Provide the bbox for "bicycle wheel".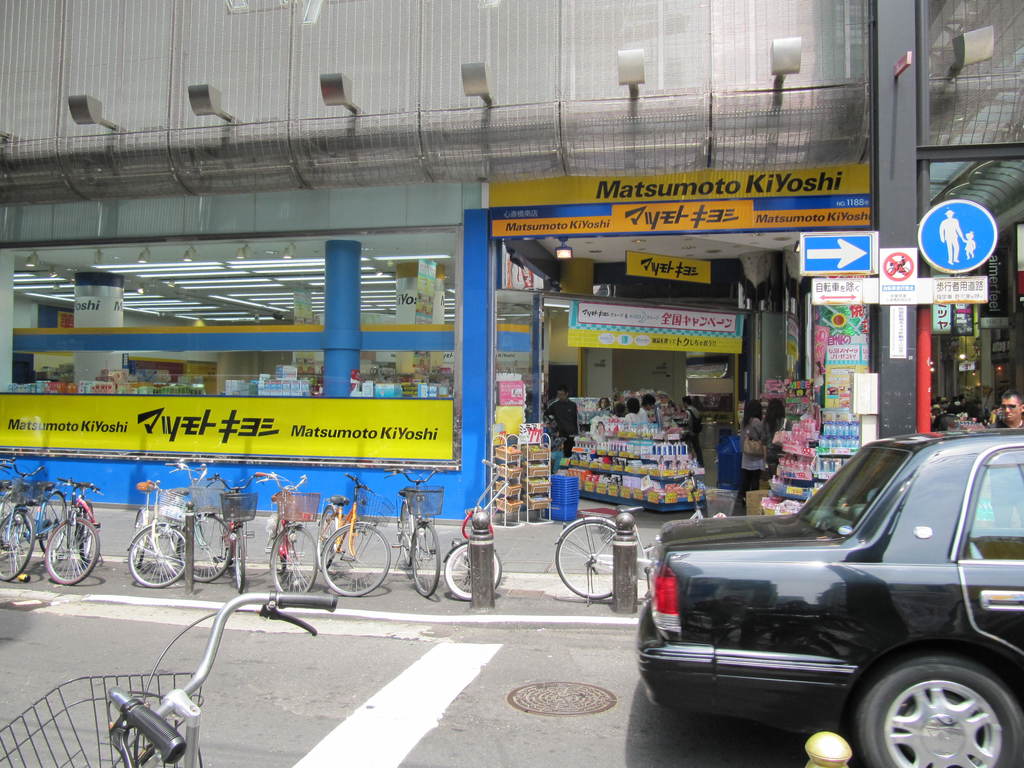
select_region(128, 513, 149, 567).
